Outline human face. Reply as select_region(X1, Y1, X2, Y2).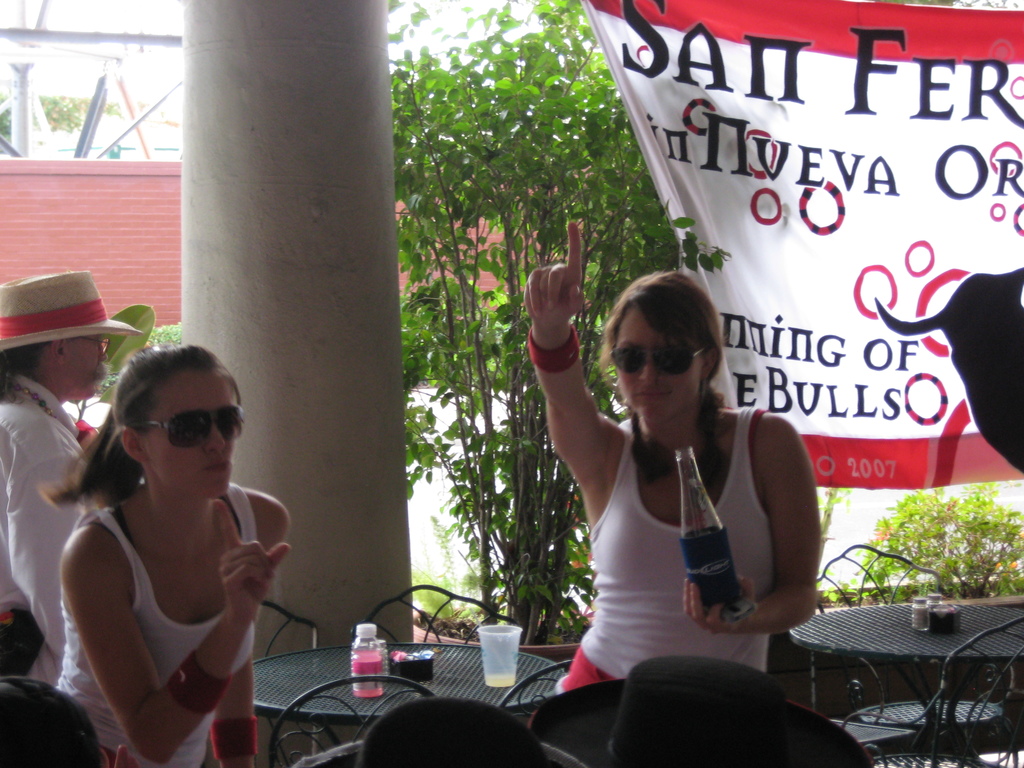
select_region(143, 371, 237, 494).
